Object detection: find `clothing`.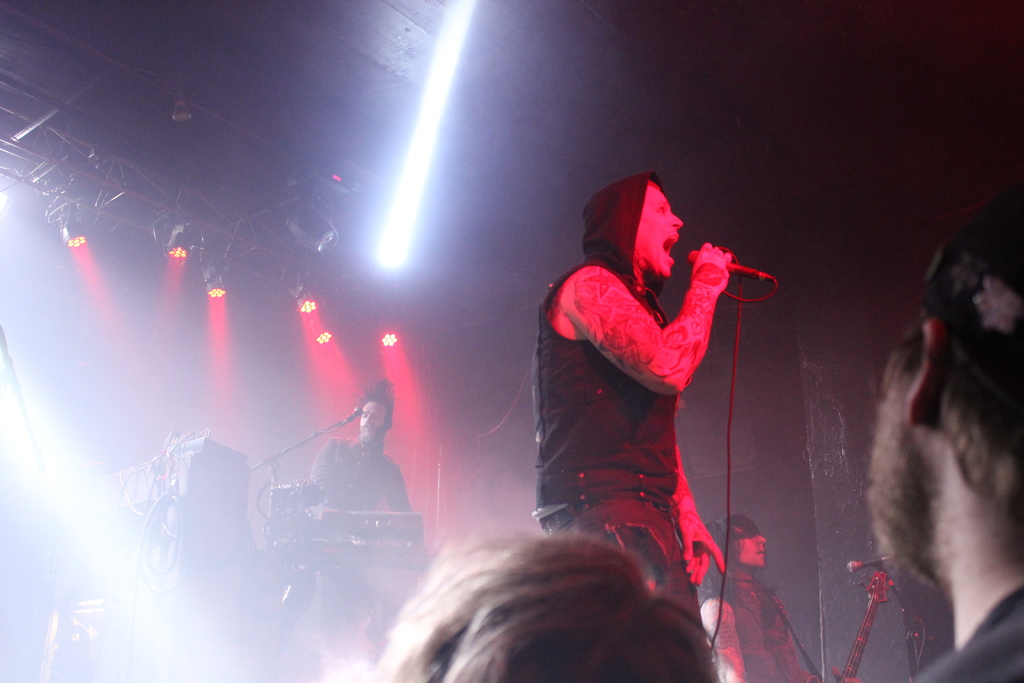
{"x1": 909, "y1": 580, "x2": 1023, "y2": 682}.
